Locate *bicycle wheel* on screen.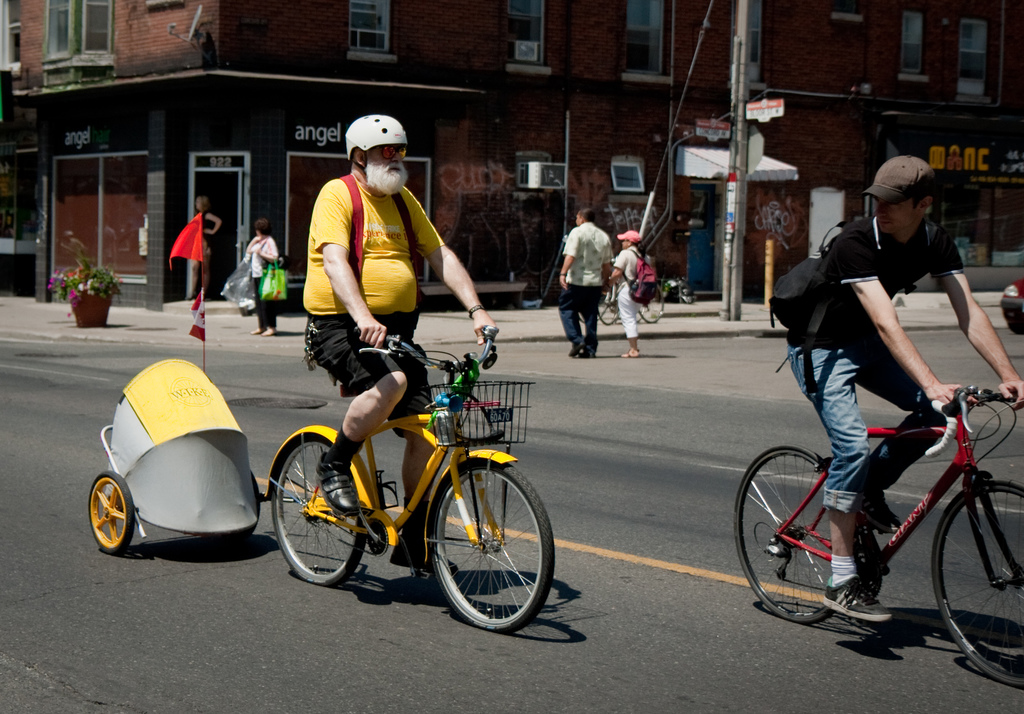
On screen at [x1=273, y1=434, x2=362, y2=582].
